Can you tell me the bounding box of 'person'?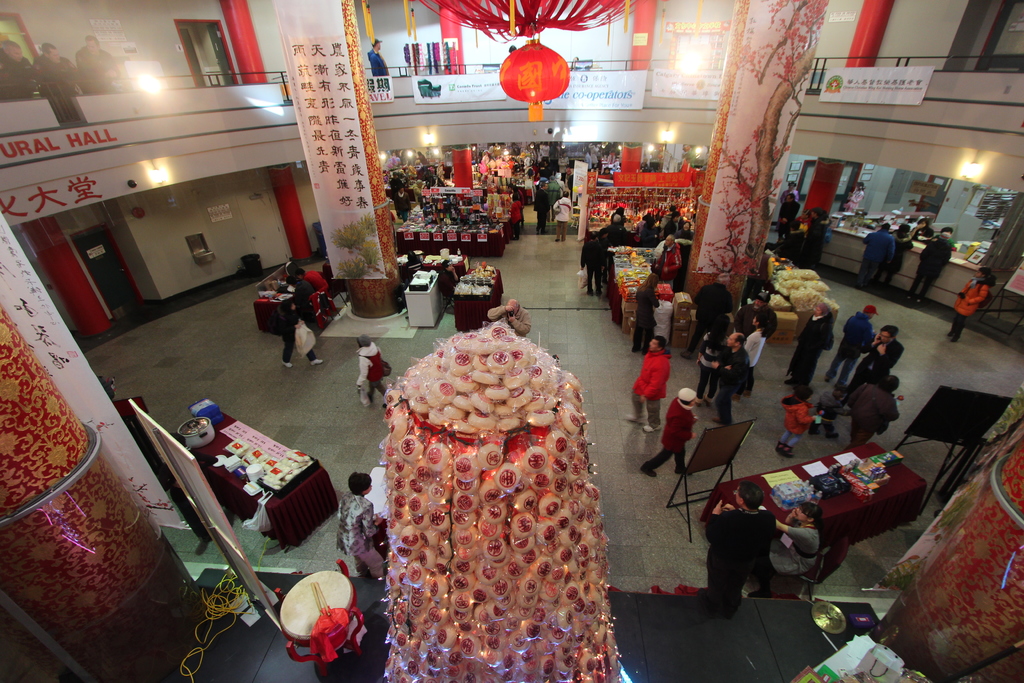
box=[625, 332, 670, 433].
